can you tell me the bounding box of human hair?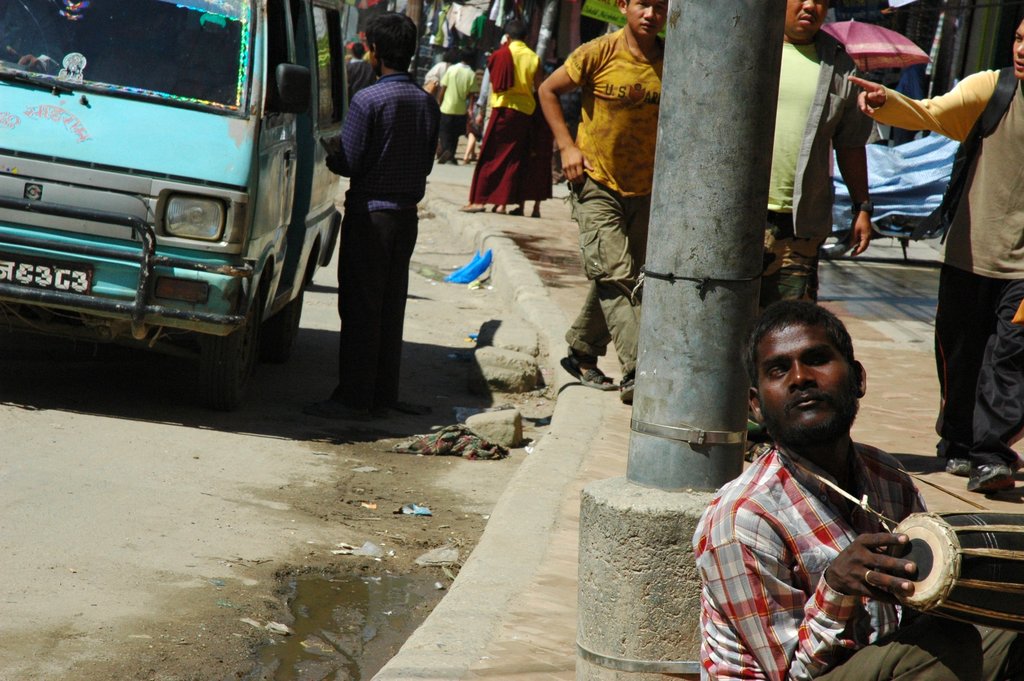
pyautogui.locateOnScreen(506, 17, 523, 40).
